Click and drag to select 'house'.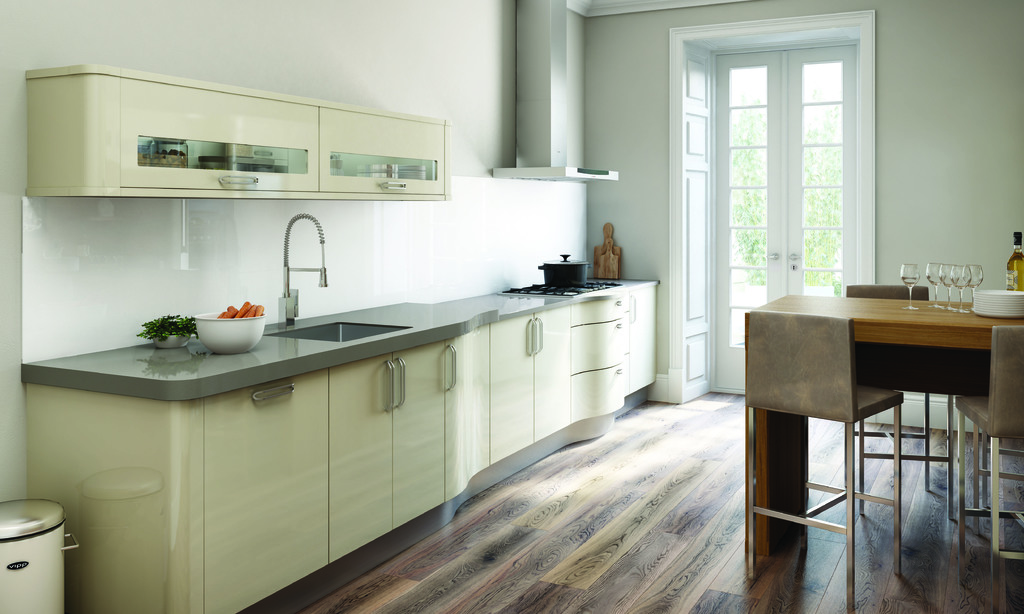
Selection: bbox=(0, 0, 1023, 611).
